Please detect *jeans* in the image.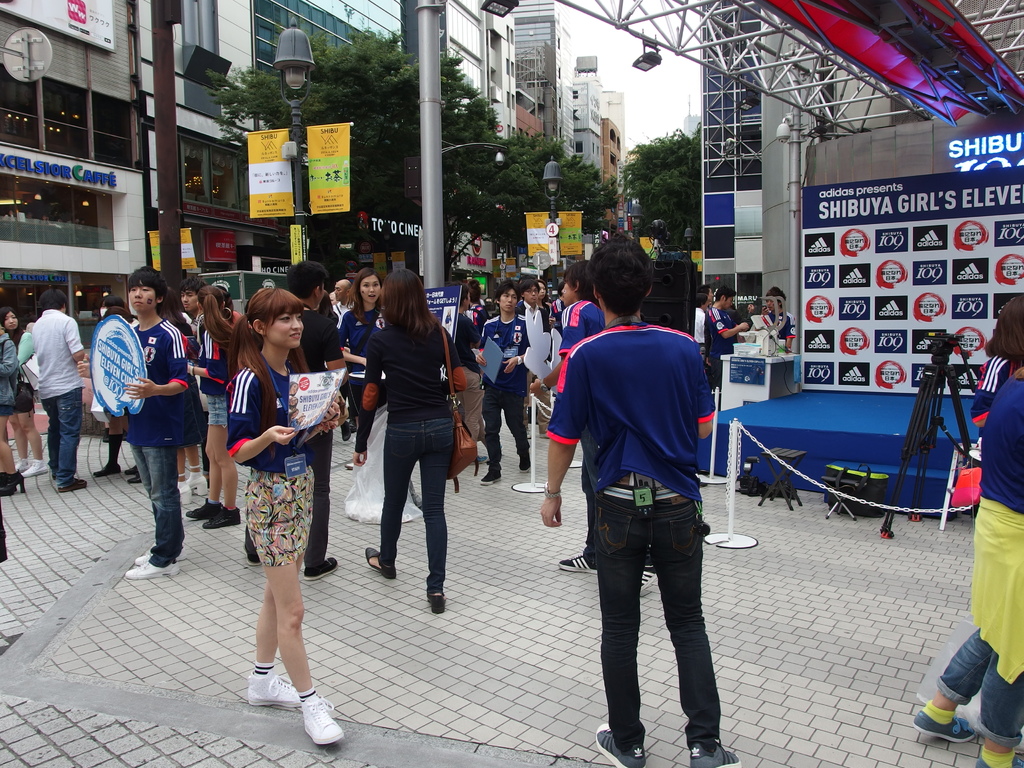
box=[0, 409, 12, 418].
